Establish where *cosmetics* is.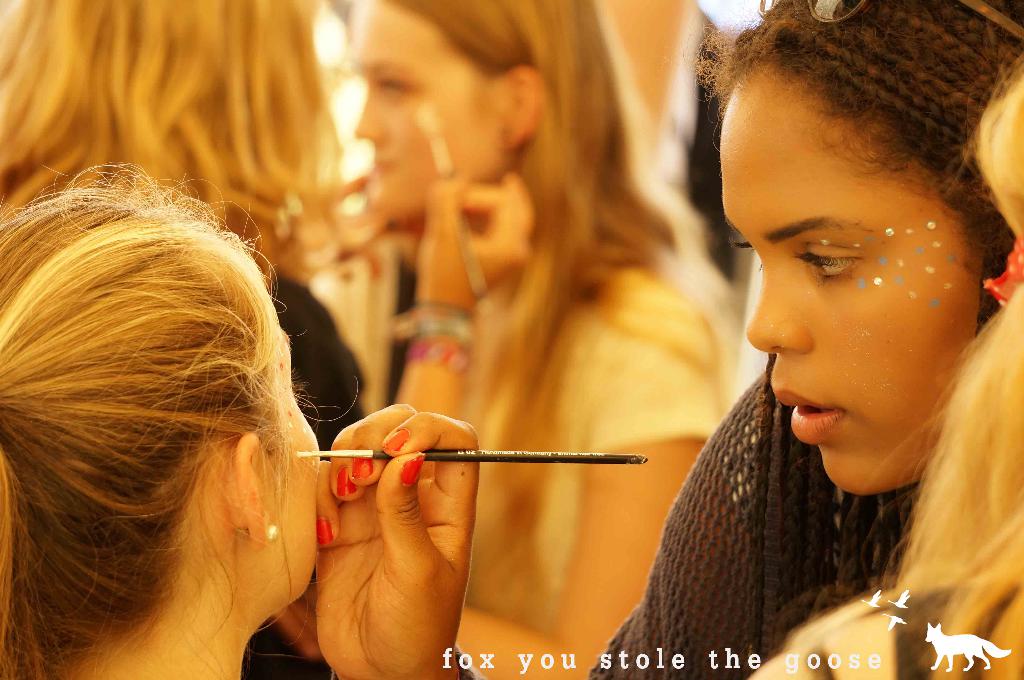
Established at <box>330,461,365,496</box>.
